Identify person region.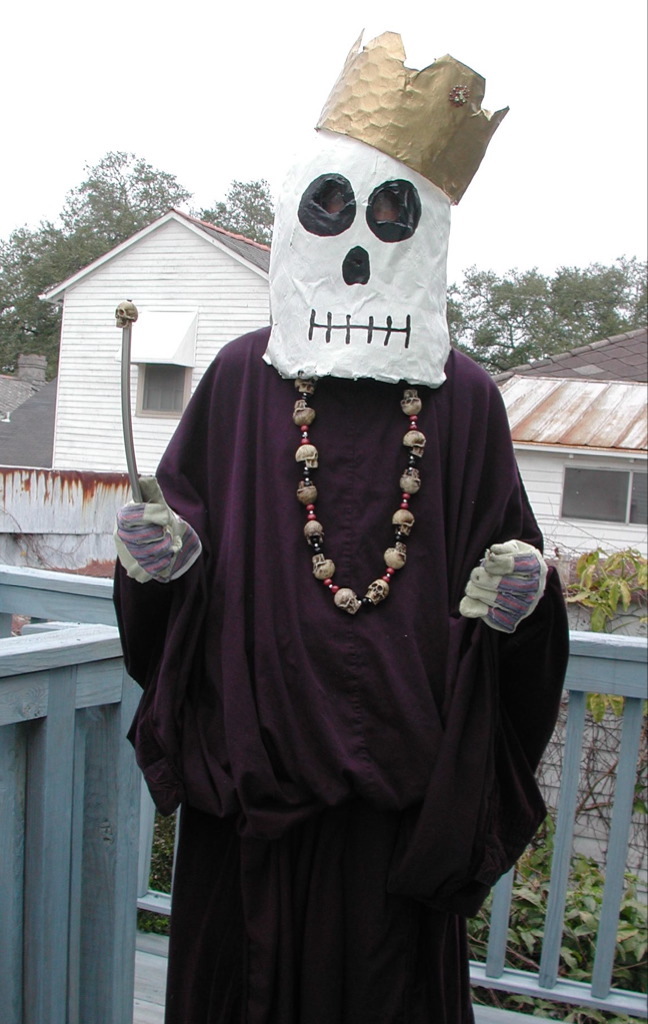
Region: x1=114 y1=27 x2=566 y2=1023.
